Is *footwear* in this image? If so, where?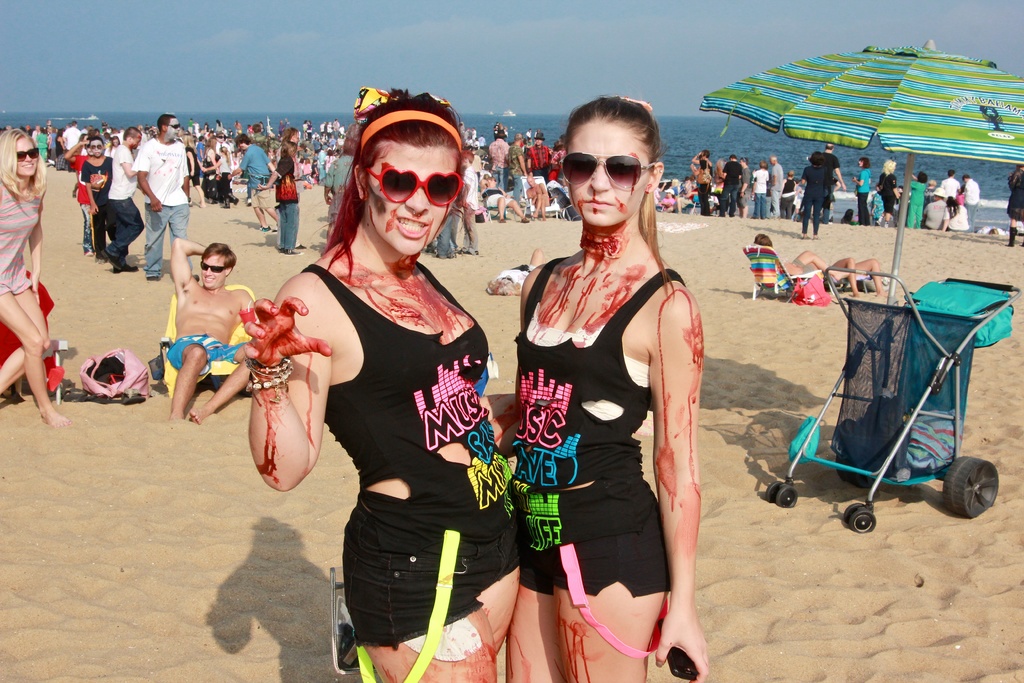
Yes, at (99,248,113,264).
